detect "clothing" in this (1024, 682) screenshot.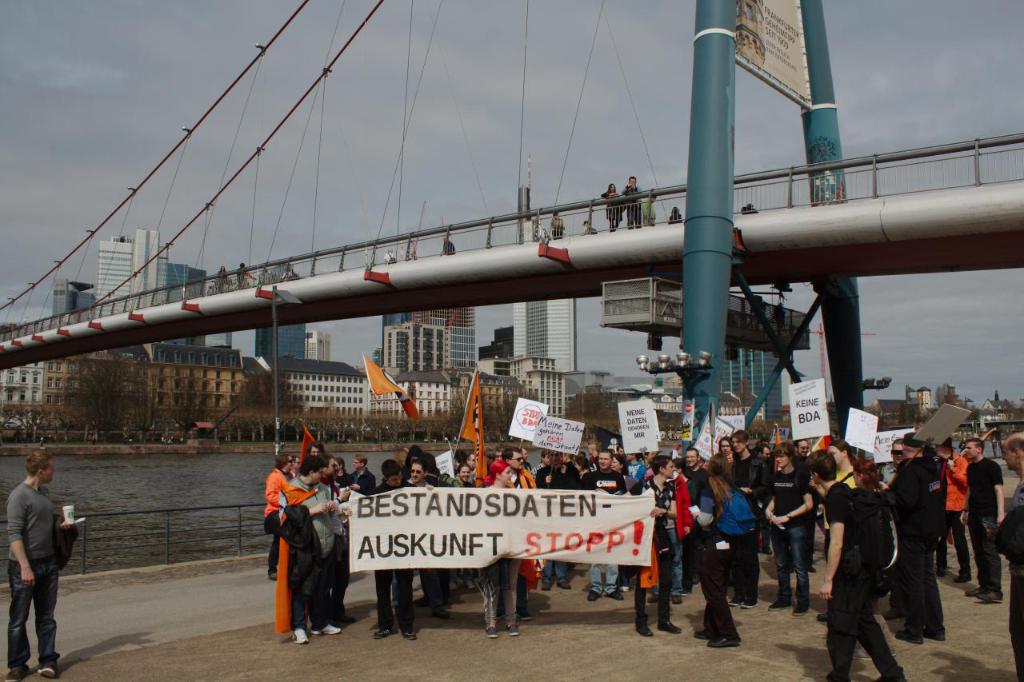
Detection: <region>378, 251, 394, 265</region>.
